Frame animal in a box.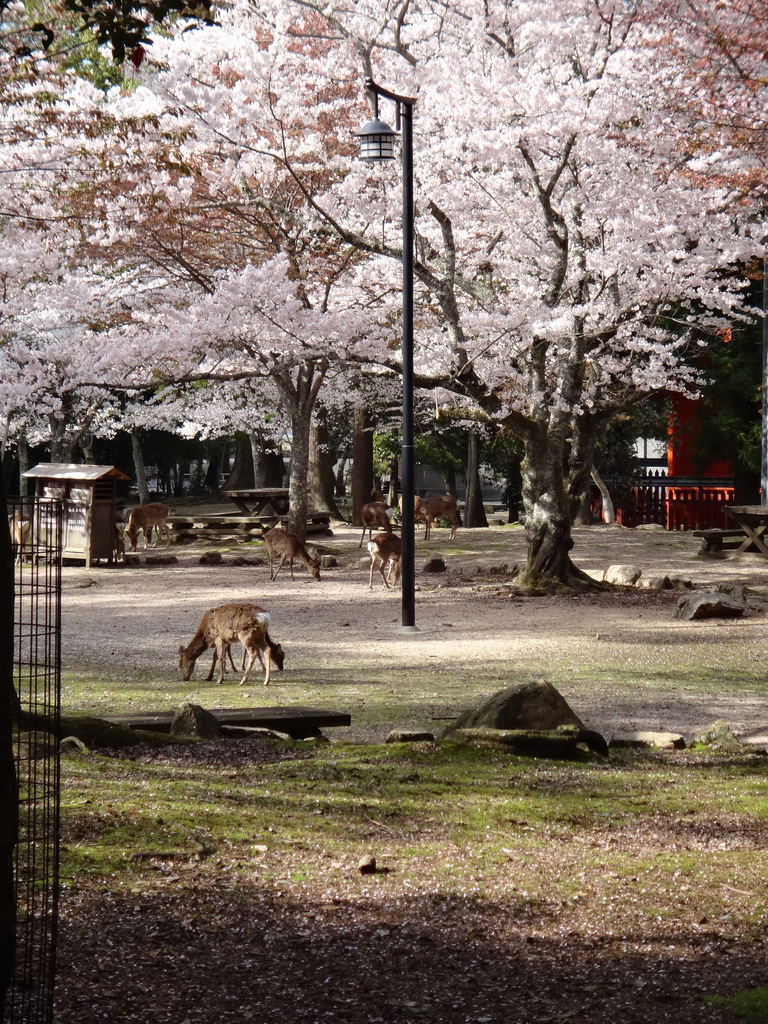
<region>243, 624, 286, 685</region>.
